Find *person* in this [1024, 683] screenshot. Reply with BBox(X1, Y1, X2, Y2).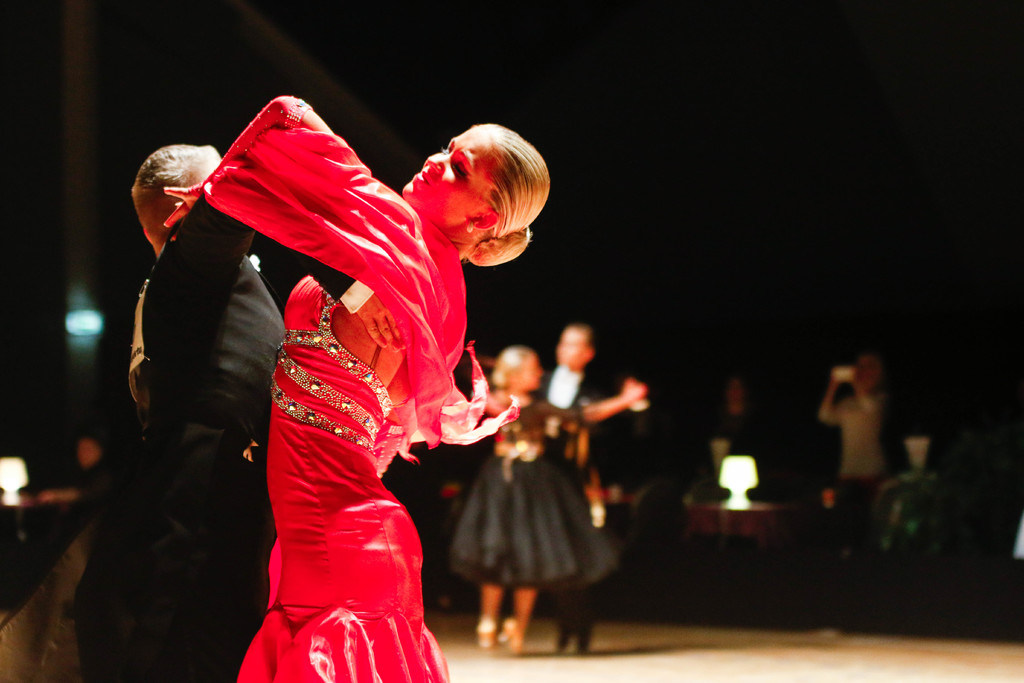
BBox(447, 339, 653, 658).
